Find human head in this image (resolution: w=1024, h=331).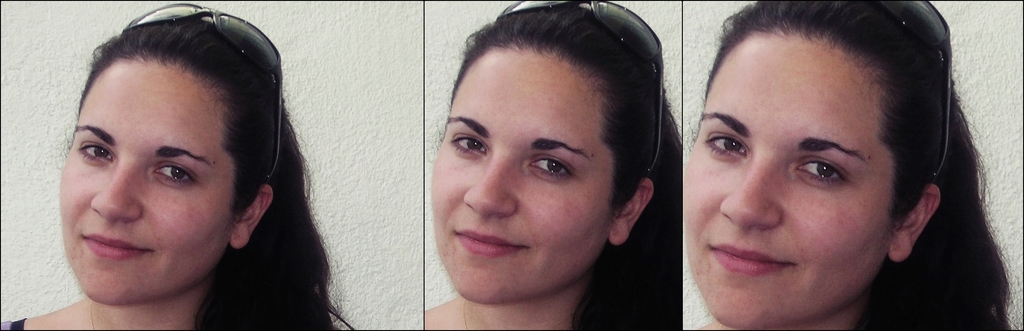
(52,2,317,312).
